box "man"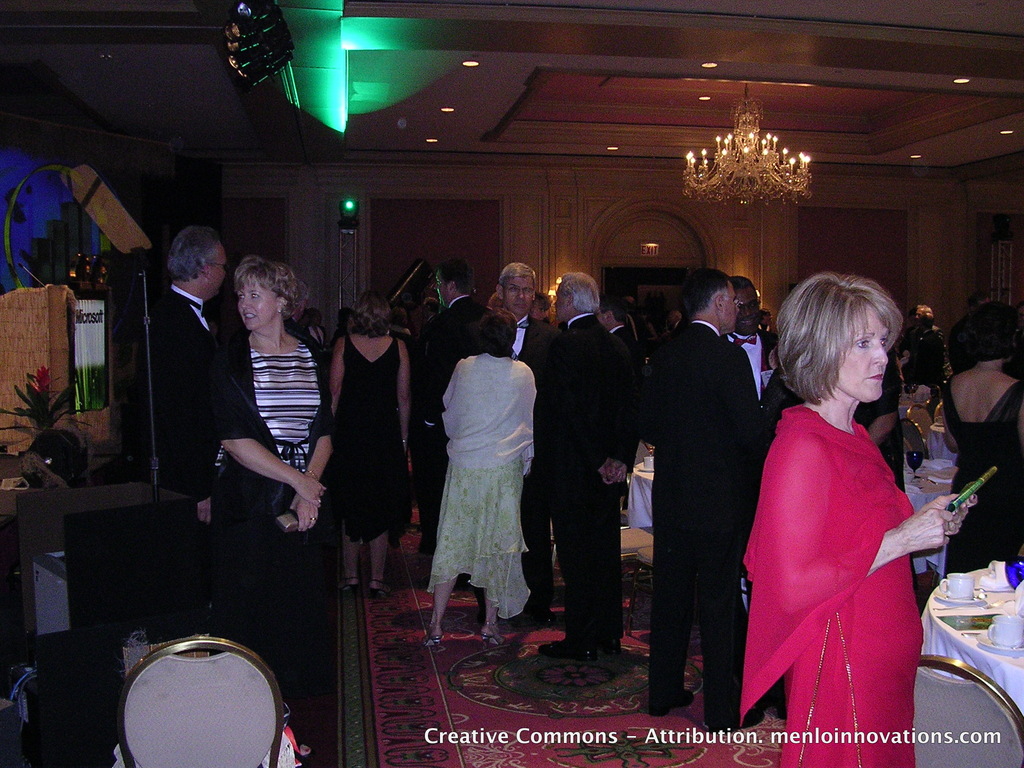
bbox(406, 263, 509, 559)
